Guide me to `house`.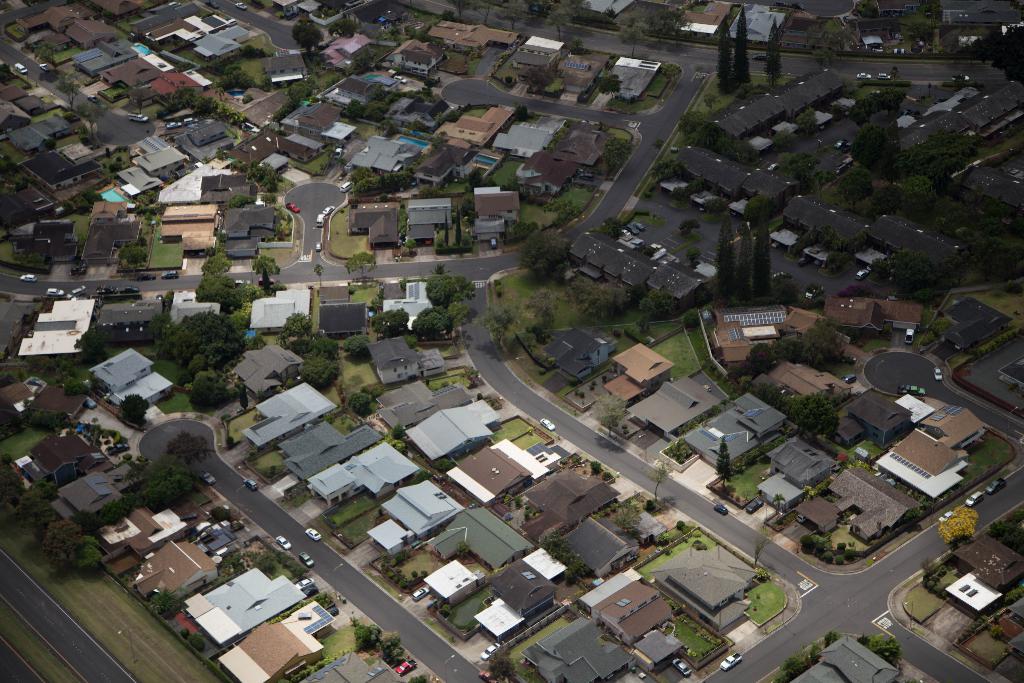
Guidance: rect(479, 553, 561, 623).
